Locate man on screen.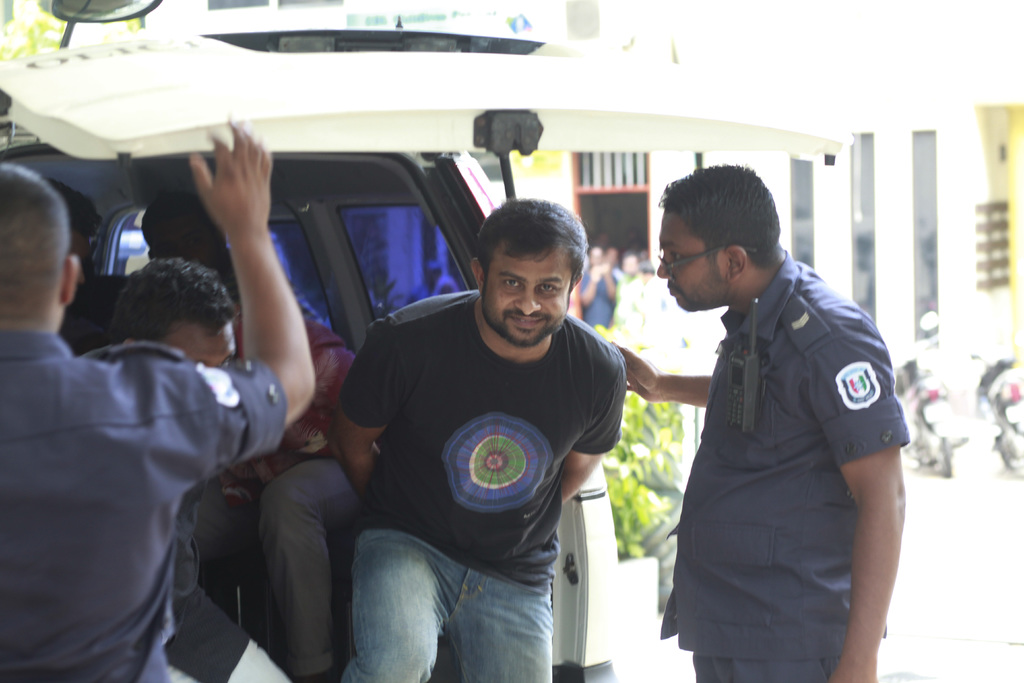
On screen at <region>38, 168, 105, 350</region>.
